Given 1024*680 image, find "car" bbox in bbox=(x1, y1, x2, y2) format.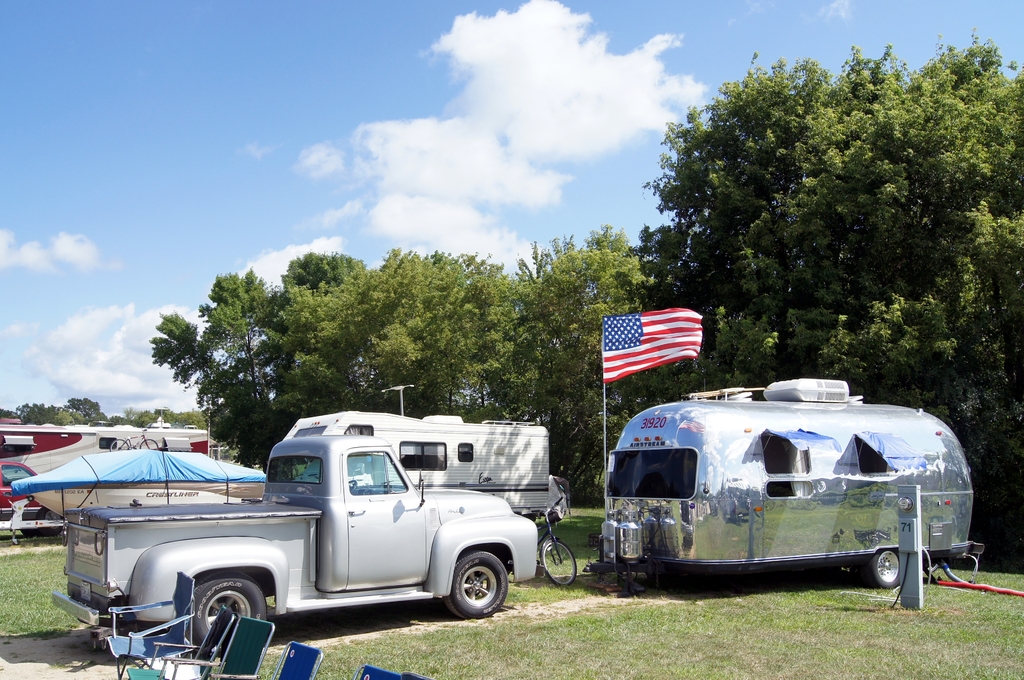
bbox=(600, 370, 988, 589).
